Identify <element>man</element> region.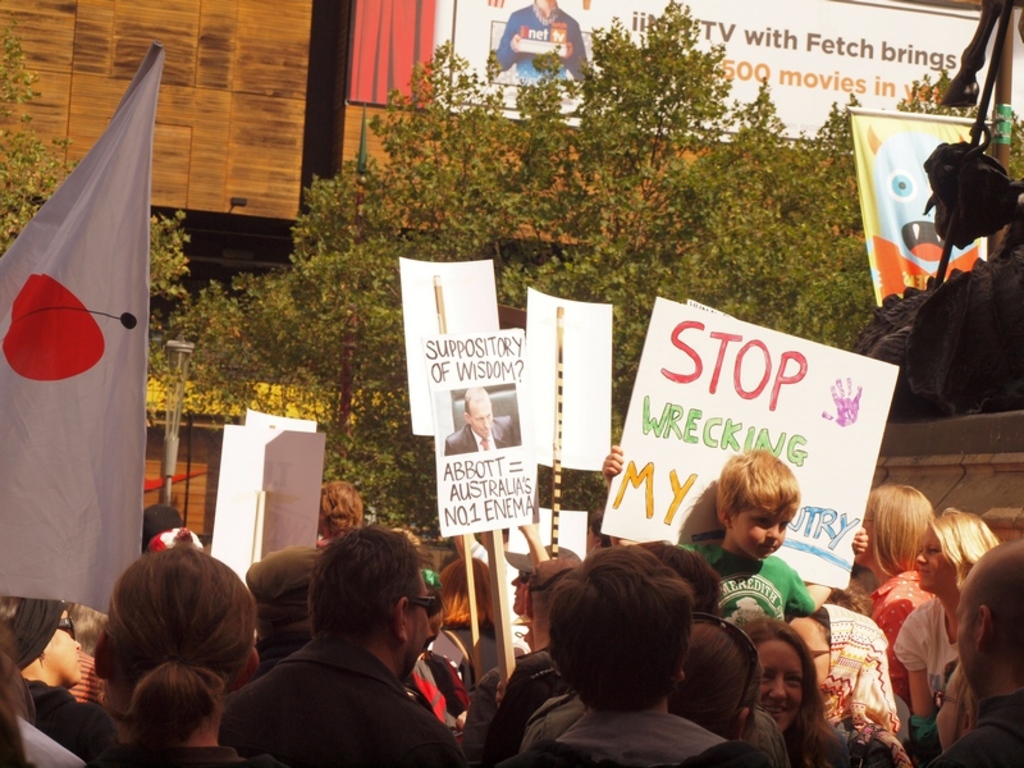
Region: (214, 530, 488, 767).
